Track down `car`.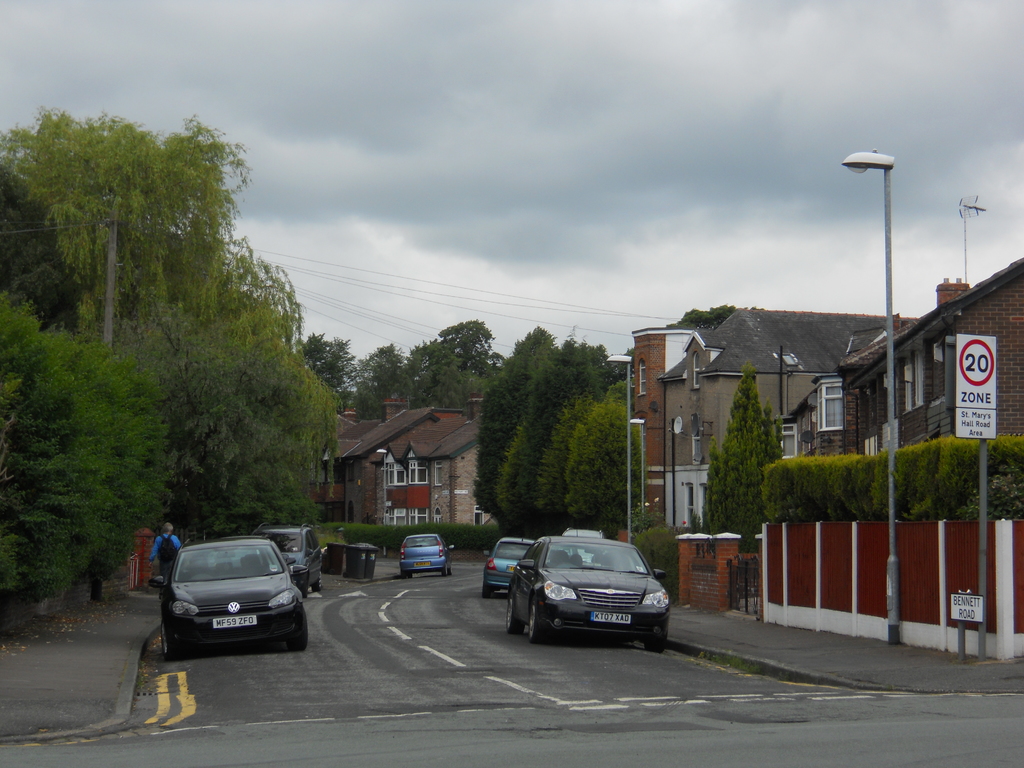
Tracked to <bbox>149, 533, 313, 659</bbox>.
